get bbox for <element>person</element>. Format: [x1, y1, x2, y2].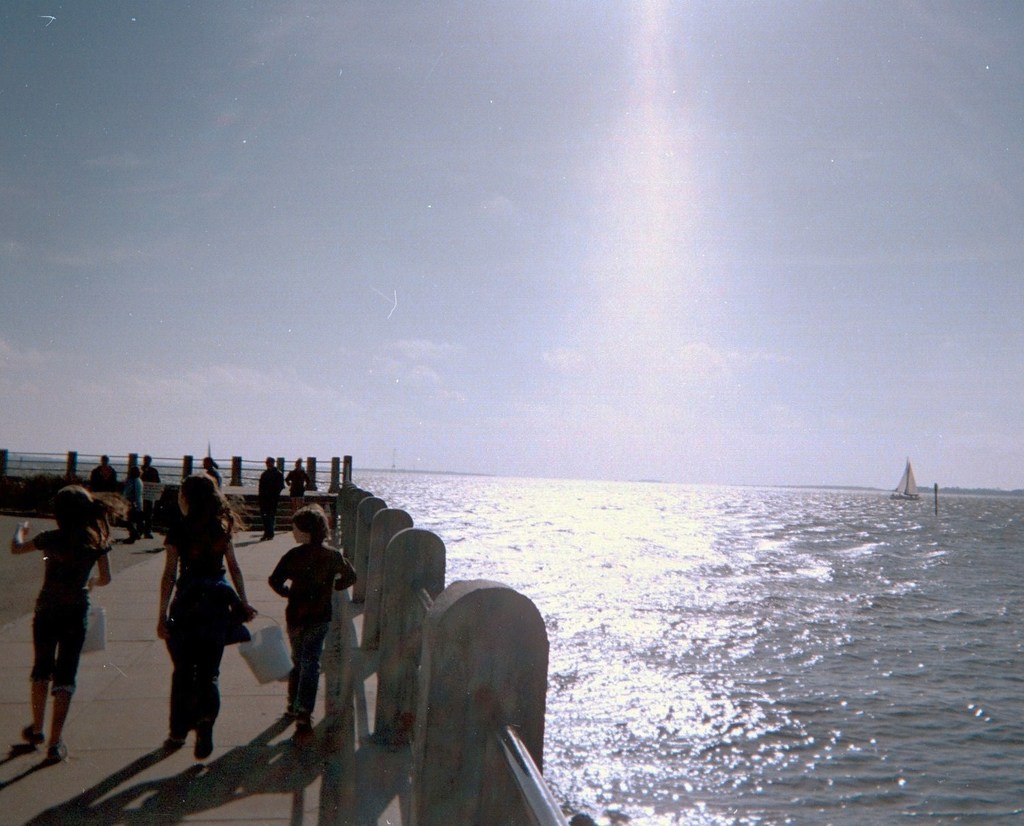
[132, 452, 163, 541].
